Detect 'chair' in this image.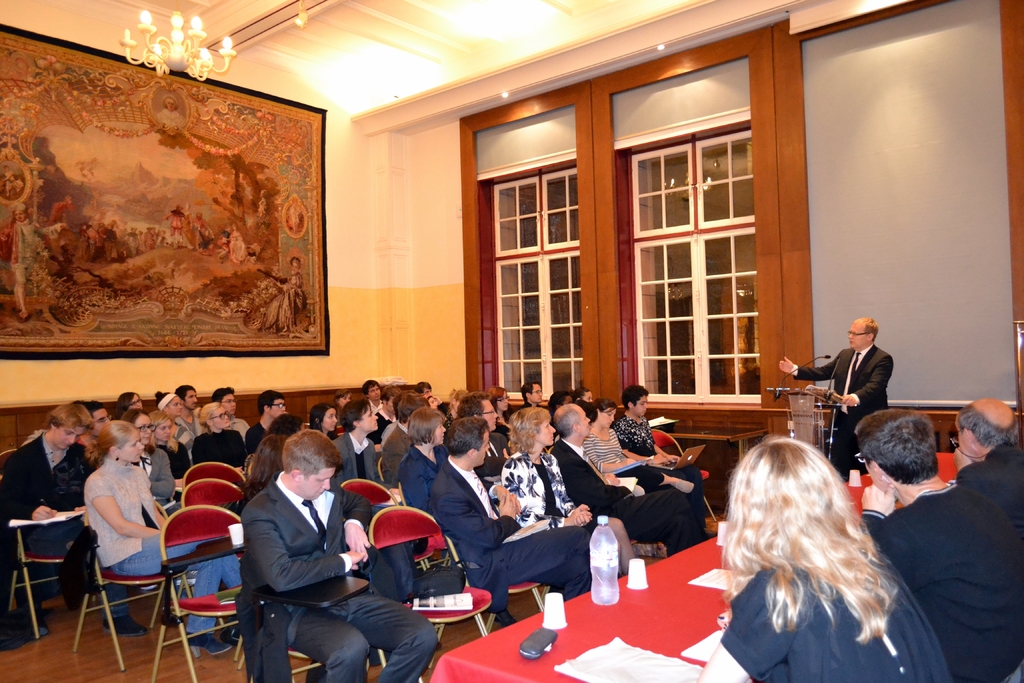
Detection: left=180, top=477, right=244, bottom=514.
